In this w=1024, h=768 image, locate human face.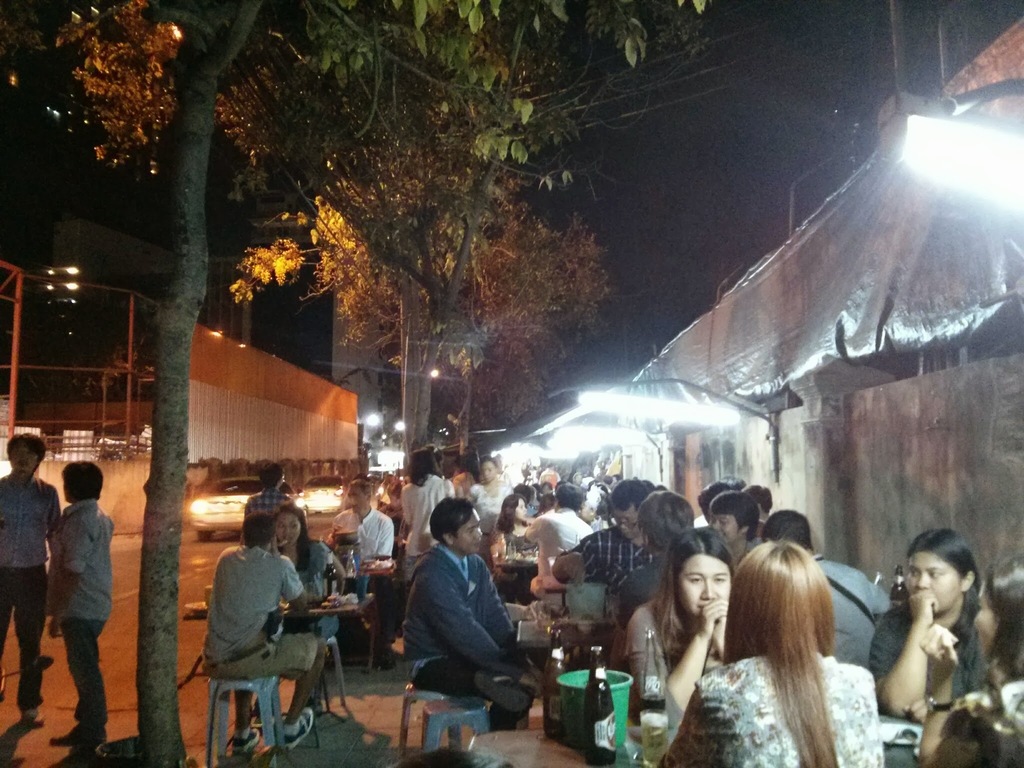
Bounding box: locate(269, 509, 303, 543).
